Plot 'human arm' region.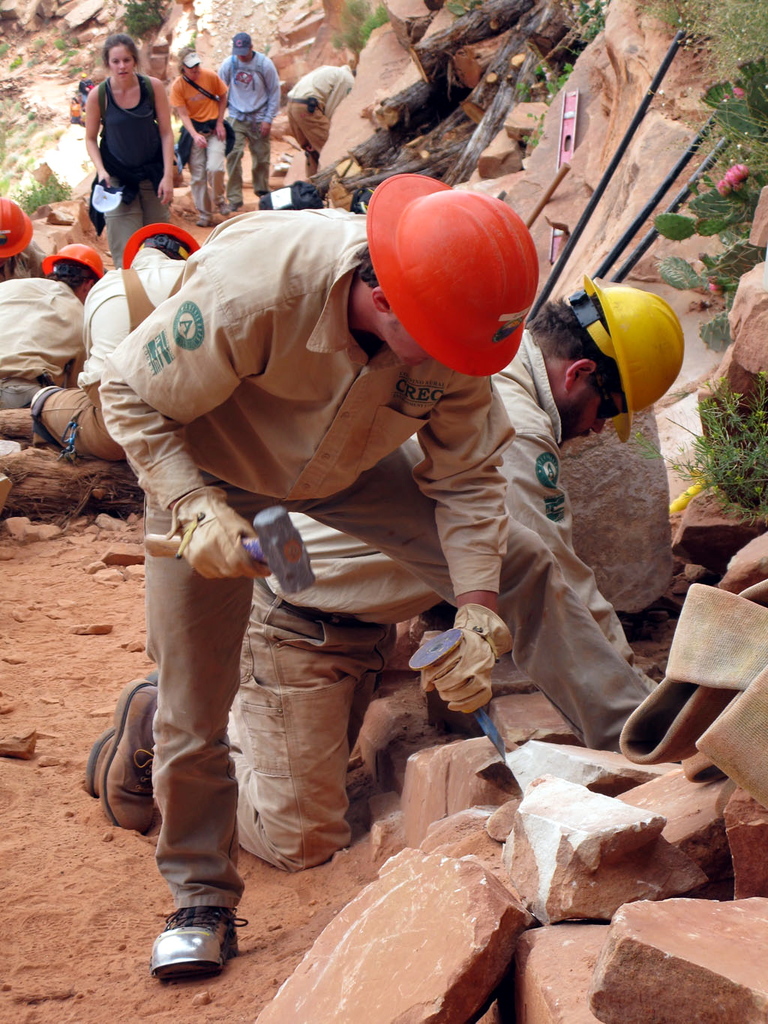
Plotted at crop(80, 83, 108, 185).
